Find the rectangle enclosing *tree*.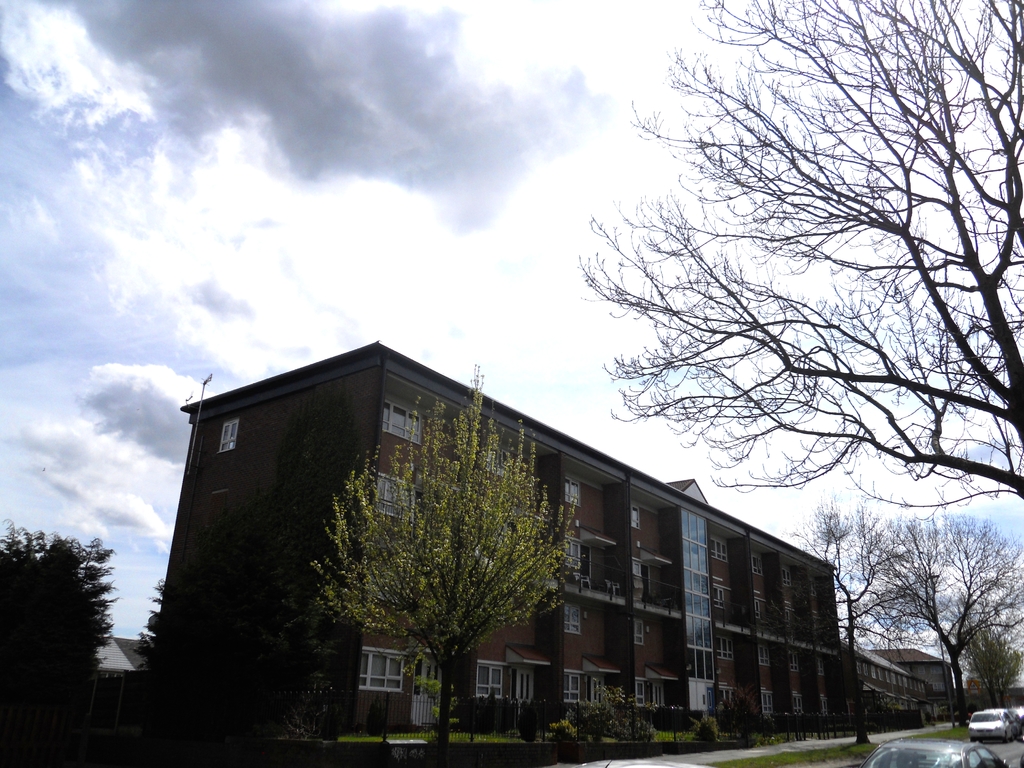
[left=123, top=572, right=331, bottom=764].
